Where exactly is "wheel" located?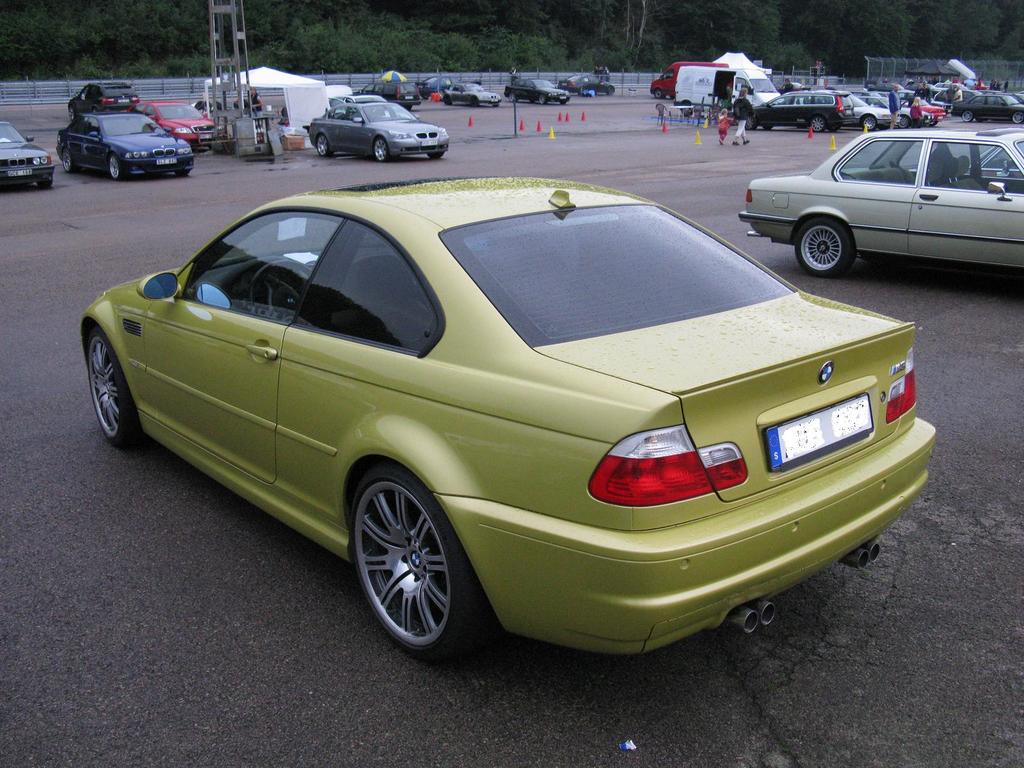
Its bounding box is 173 170 190 176.
